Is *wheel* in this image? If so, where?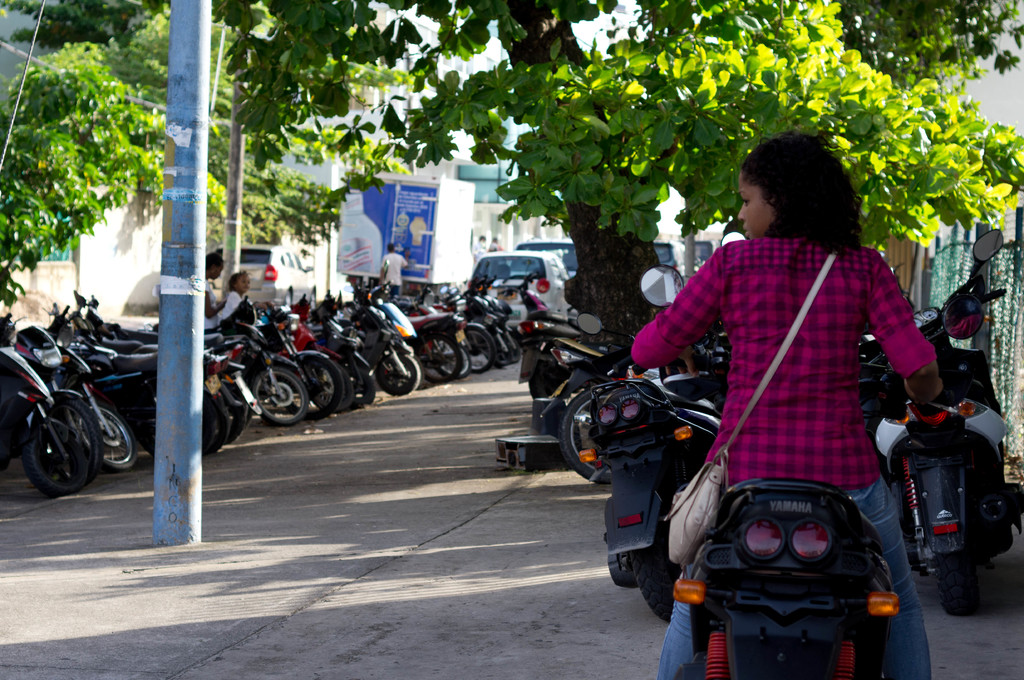
Yes, at 504, 333, 524, 365.
